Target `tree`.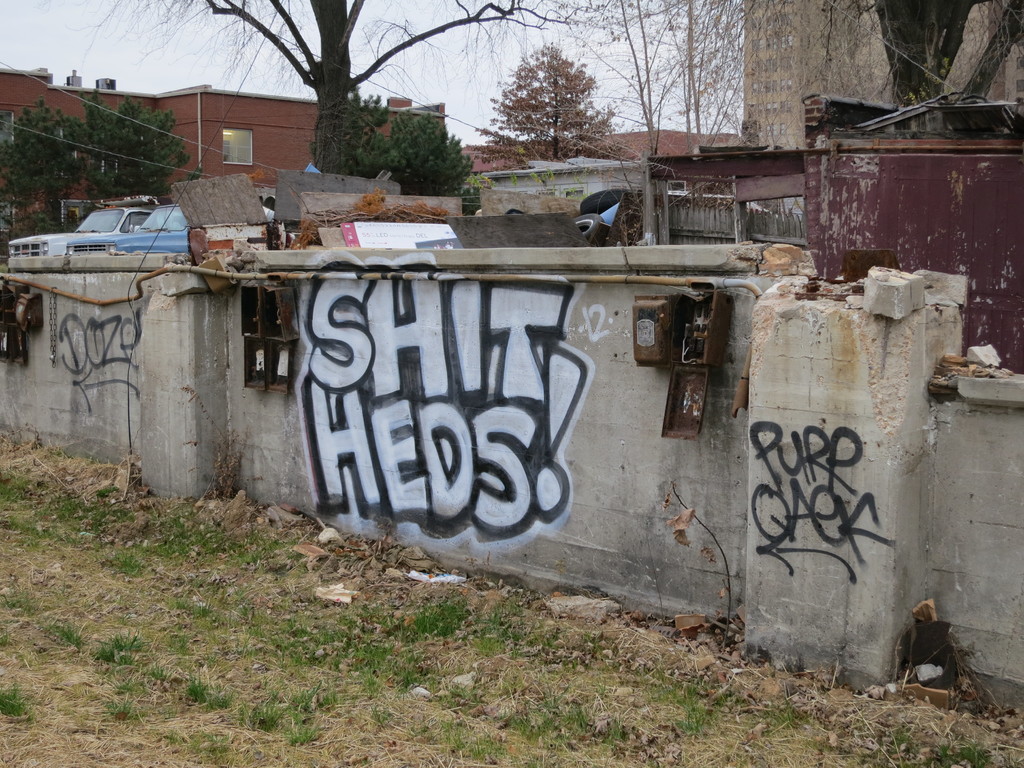
Target region: box=[0, 88, 197, 250].
